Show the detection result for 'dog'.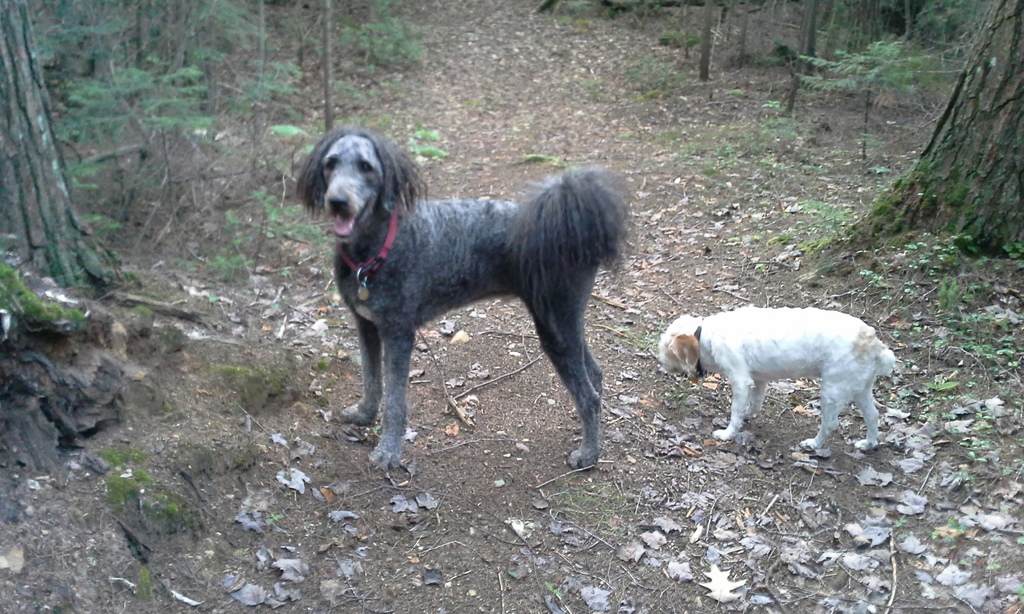
<bbox>294, 127, 644, 470</bbox>.
